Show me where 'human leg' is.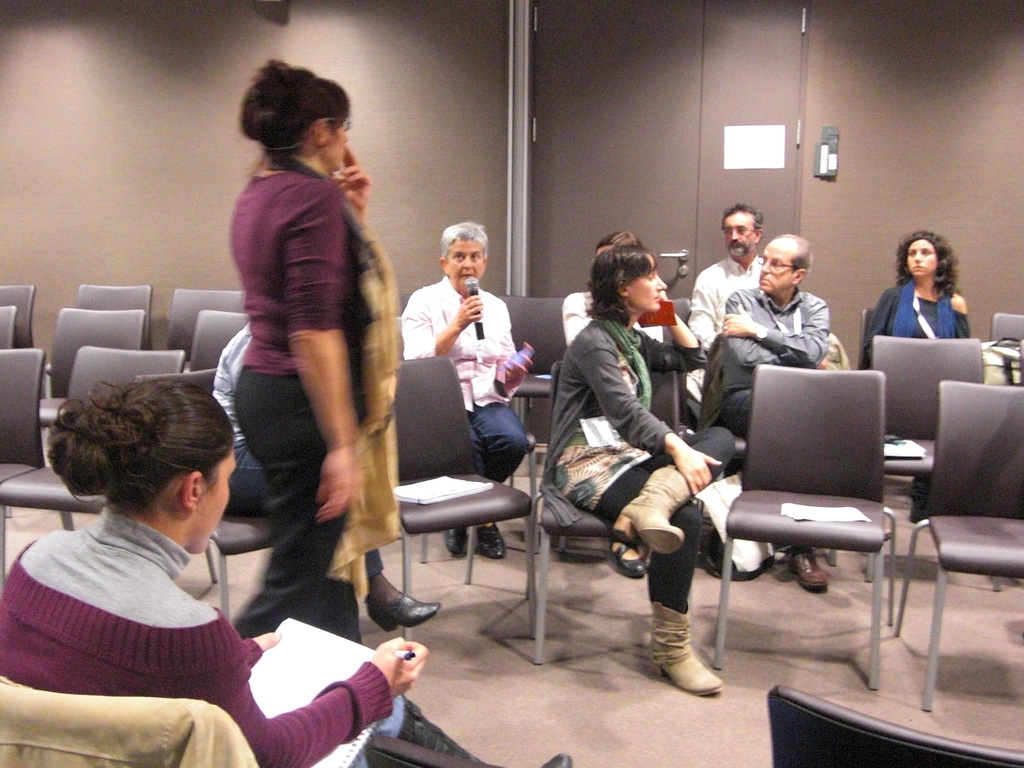
'human leg' is at {"left": 366, "top": 547, "right": 443, "bottom": 632}.
